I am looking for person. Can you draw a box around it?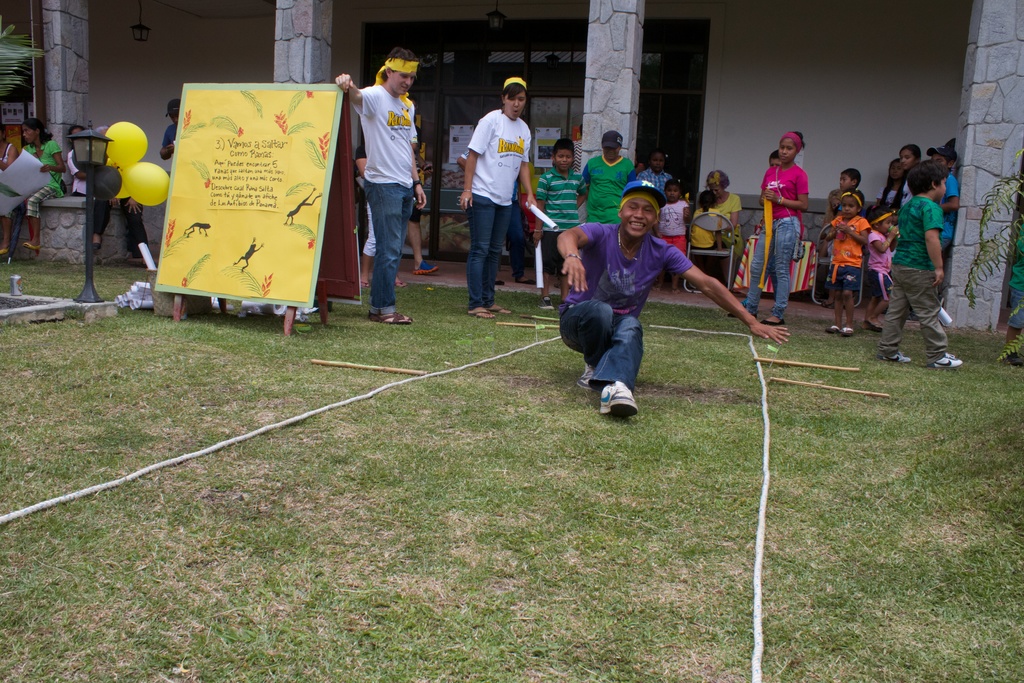
Sure, the bounding box is [x1=65, y1=122, x2=89, y2=199].
